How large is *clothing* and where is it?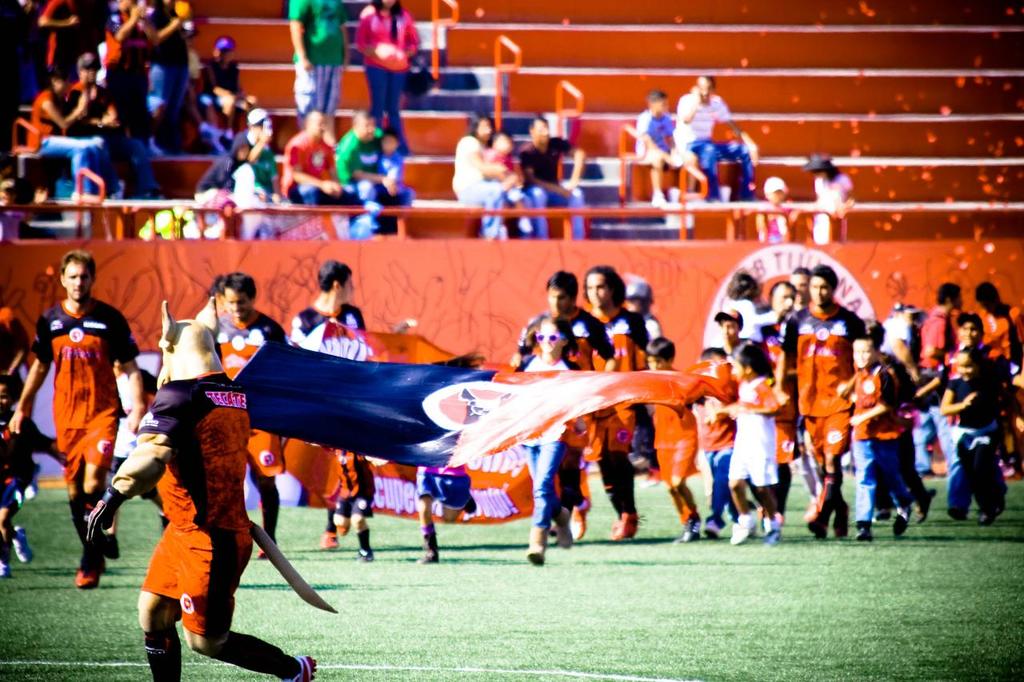
Bounding box: (x1=334, y1=127, x2=410, y2=200).
